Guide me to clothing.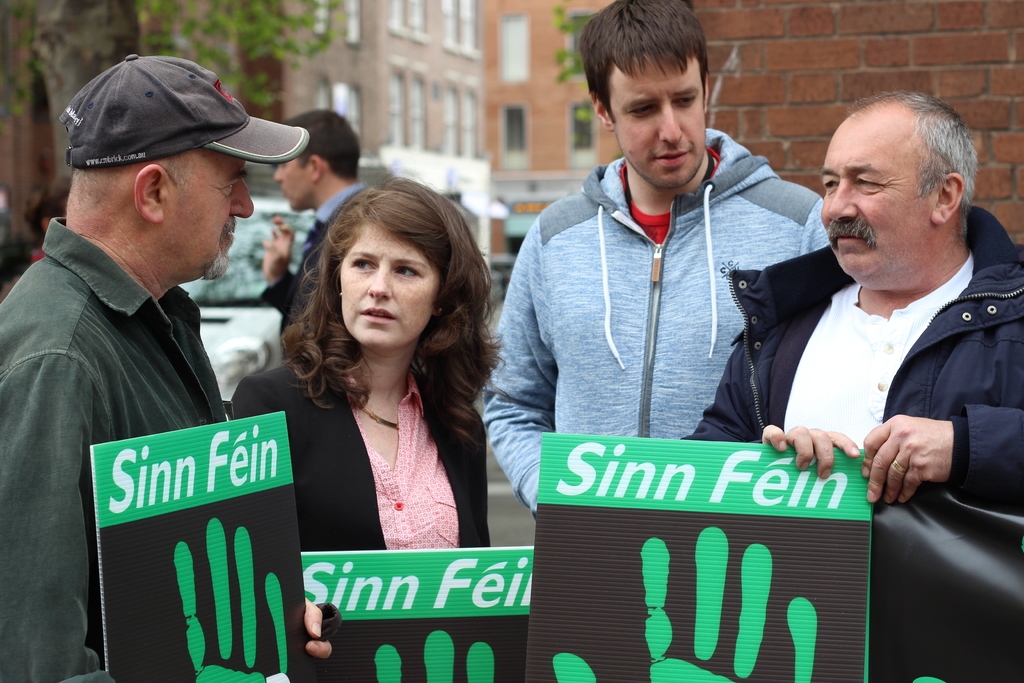
Guidance: region(258, 172, 364, 345).
